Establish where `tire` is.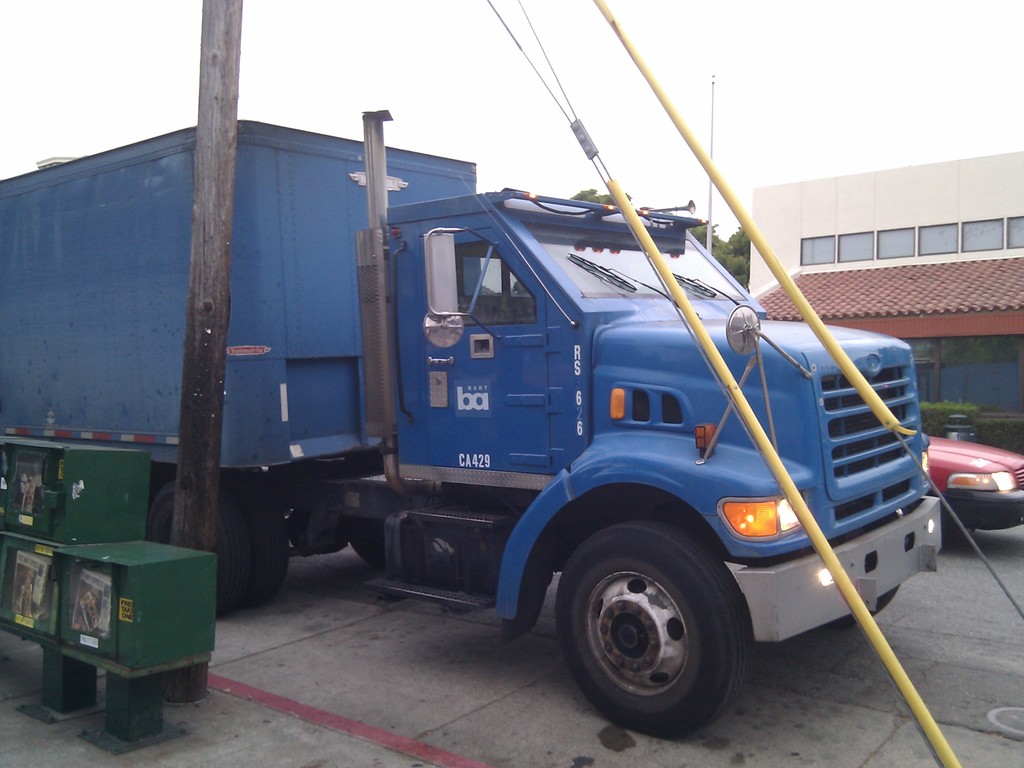
Established at crop(552, 524, 748, 744).
